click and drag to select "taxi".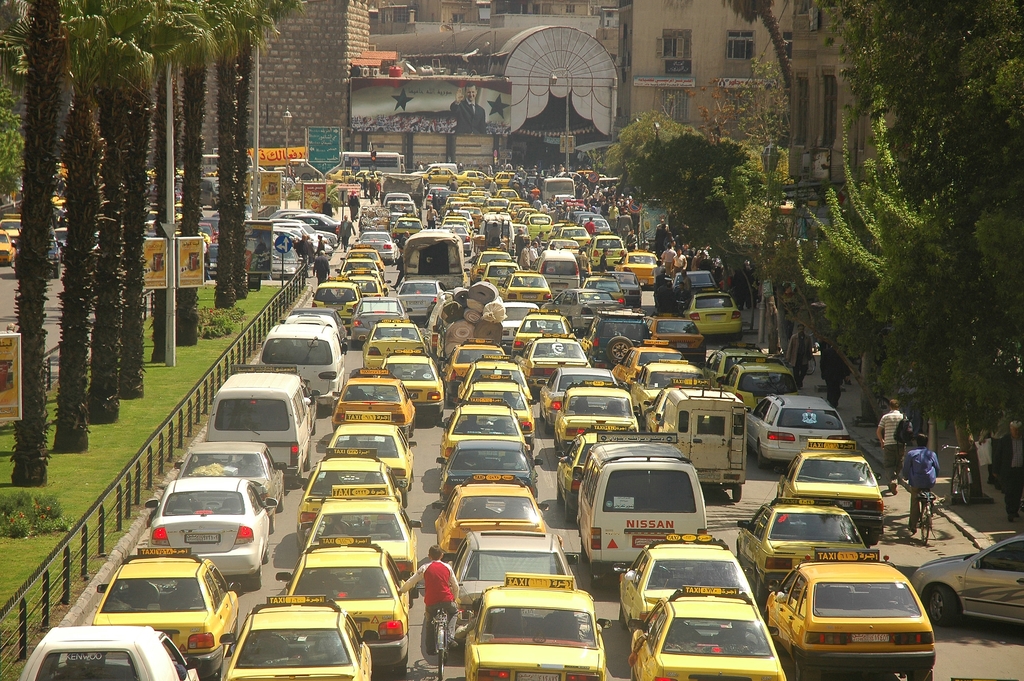
Selection: 726/359/802/409.
